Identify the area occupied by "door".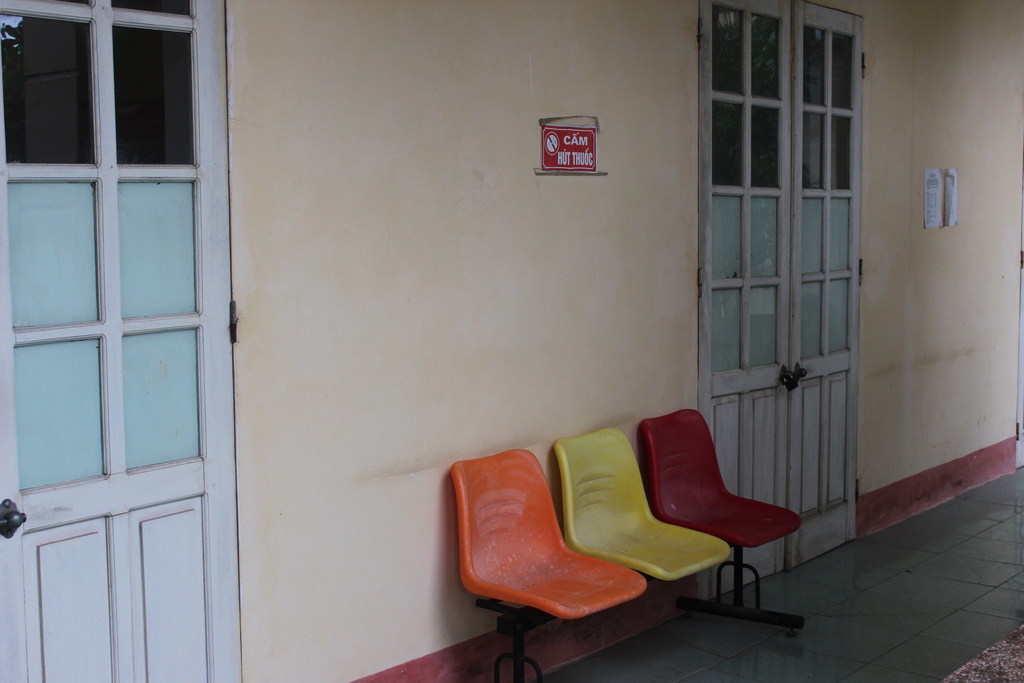
Area: 16 6 240 668.
